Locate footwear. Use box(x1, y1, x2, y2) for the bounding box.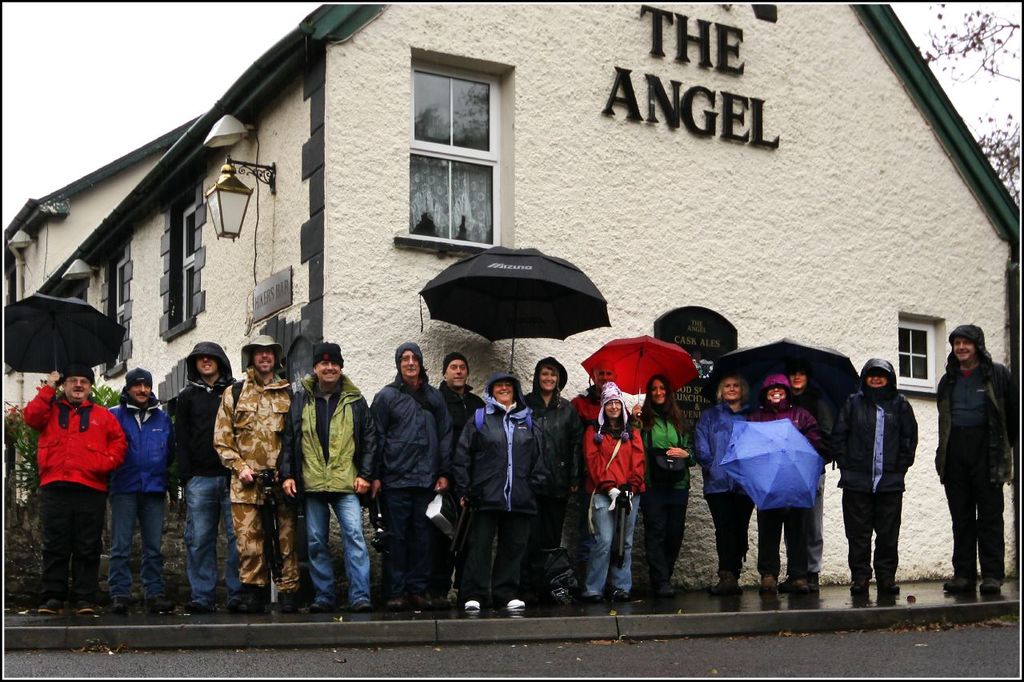
box(78, 597, 92, 616).
